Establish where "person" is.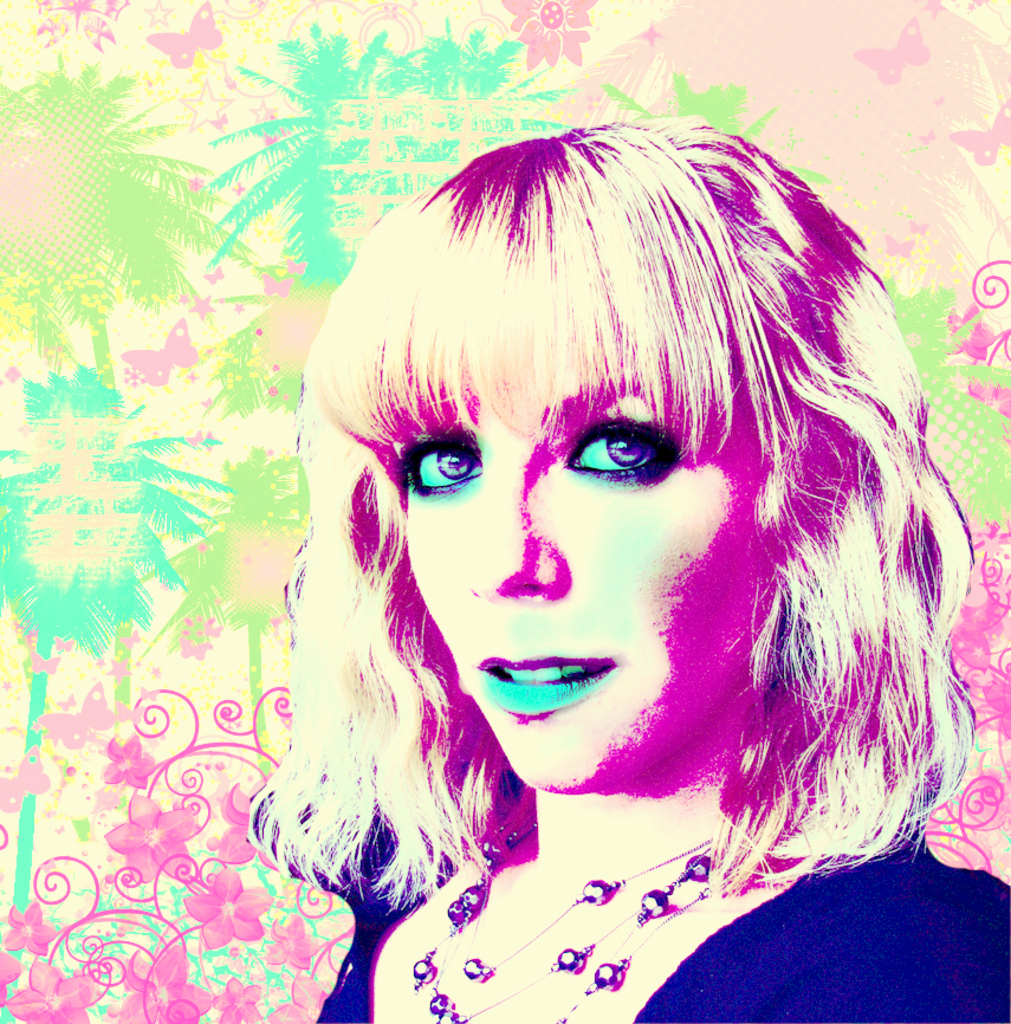
Established at pyautogui.locateOnScreen(253, 112, 1010, 1023).
